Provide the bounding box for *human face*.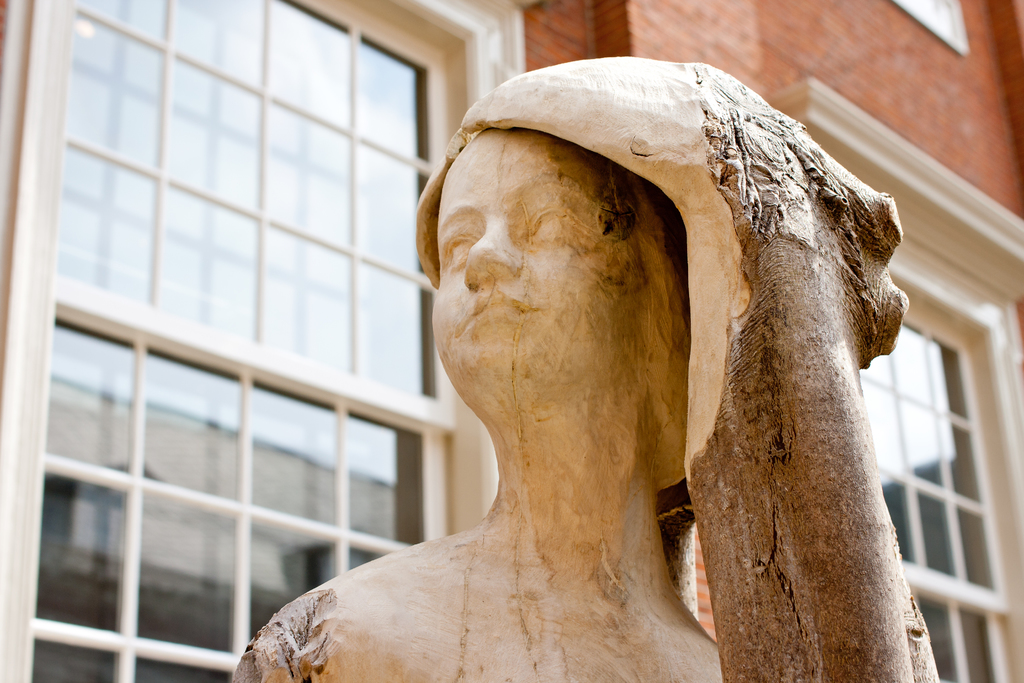
detection(431, 131, 647, 393).
